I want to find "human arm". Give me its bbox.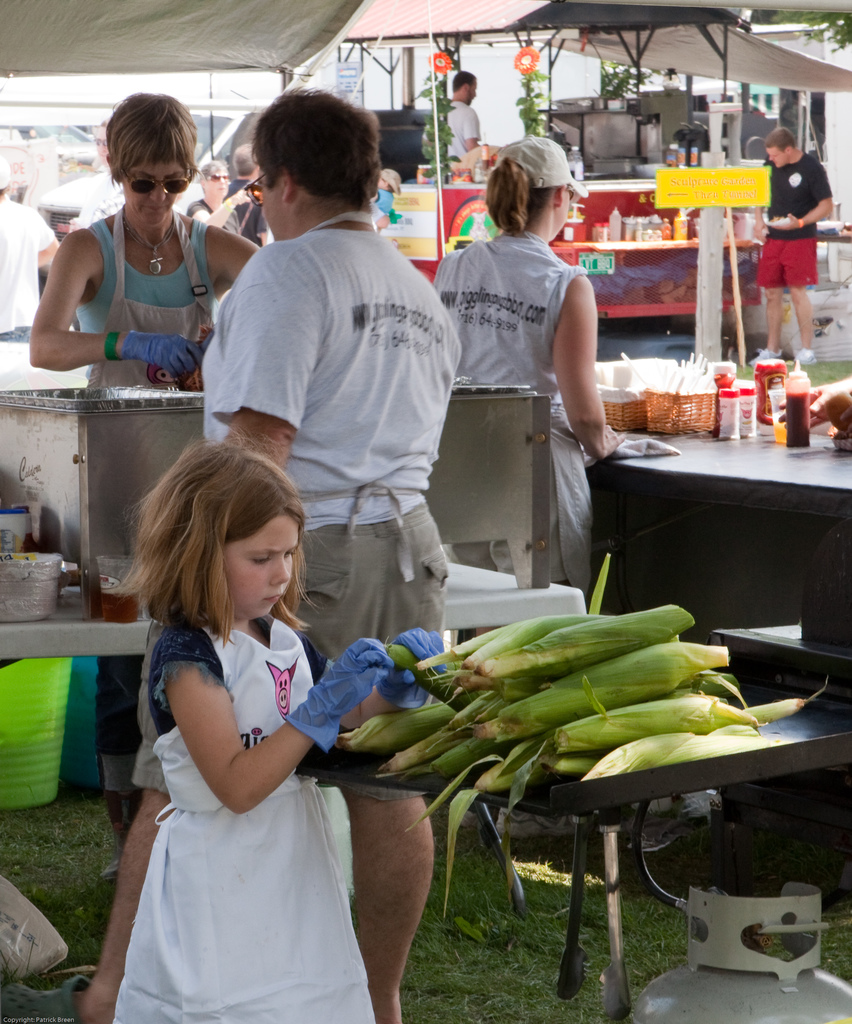
(312,622,445,738).
